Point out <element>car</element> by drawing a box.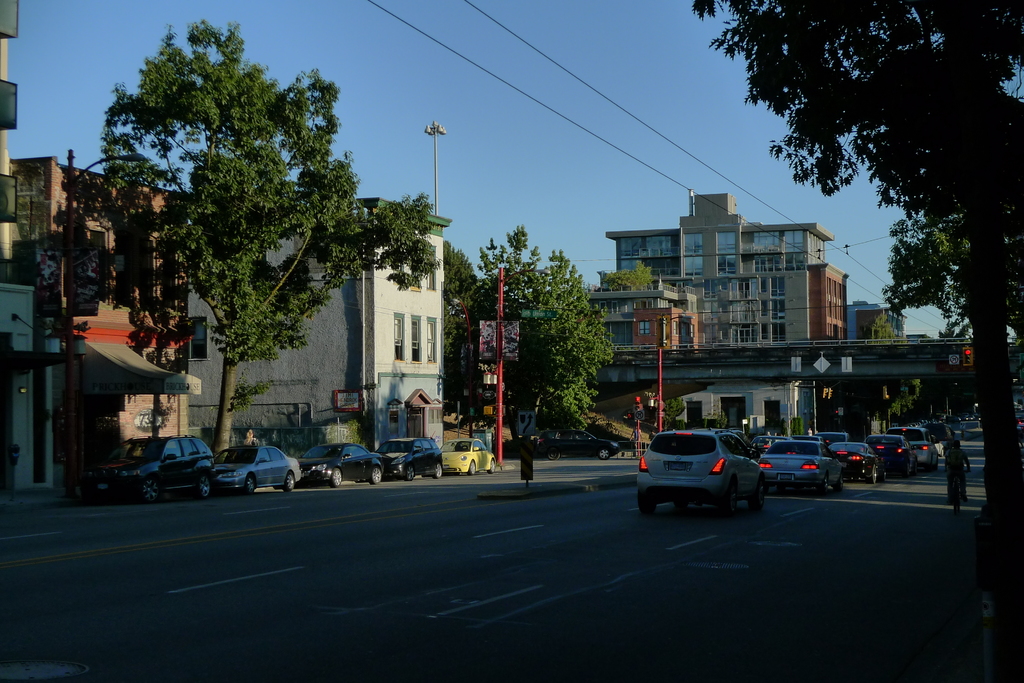
left=212, top=441, right=298, bottom=495.
